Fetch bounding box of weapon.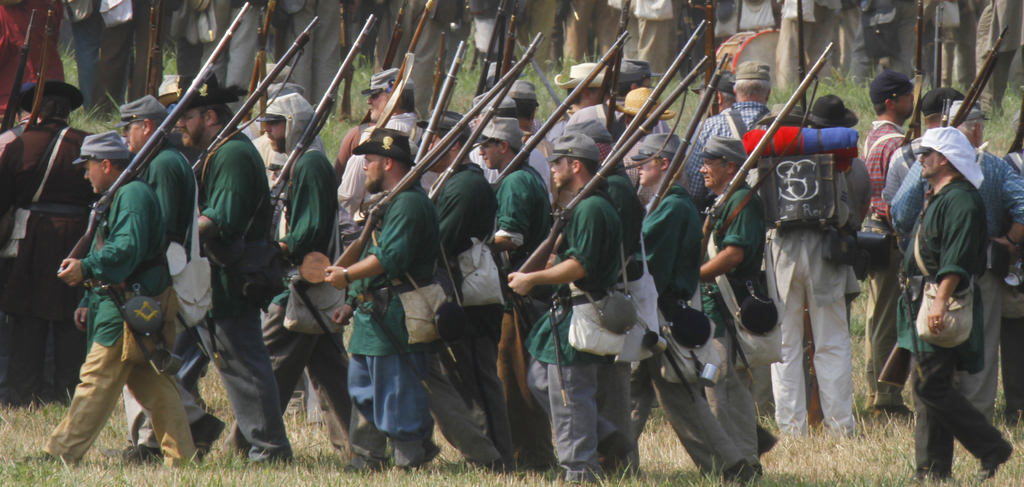
Bbox: {"x1": 610, "y1": 15, "x2": 624, "y2": 129}.
